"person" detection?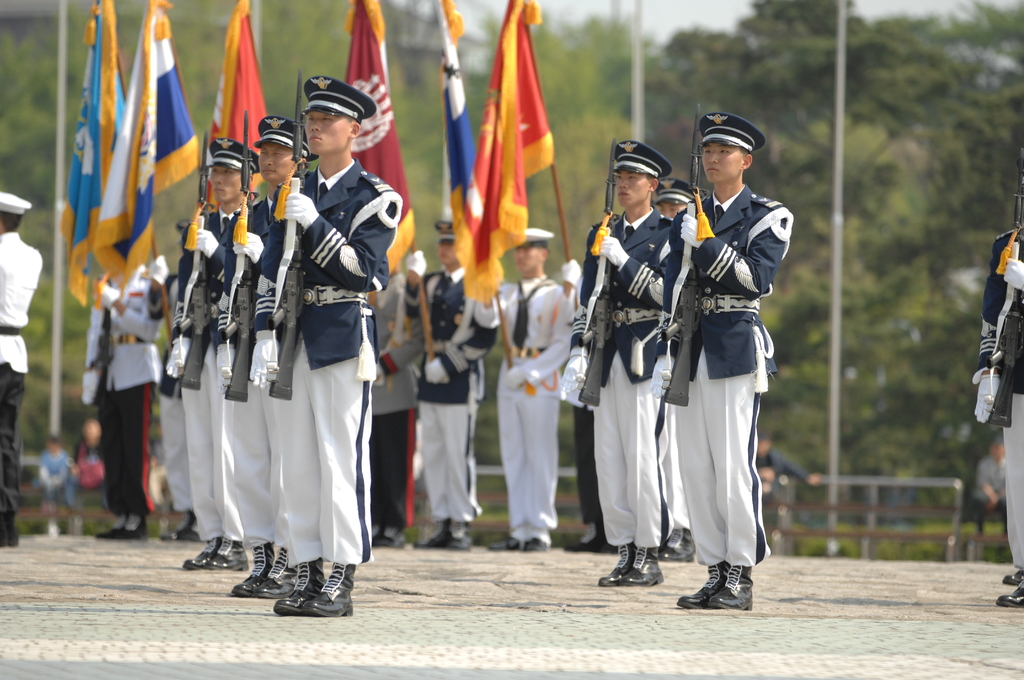
bbox=[970, 218, 1023, 616]
